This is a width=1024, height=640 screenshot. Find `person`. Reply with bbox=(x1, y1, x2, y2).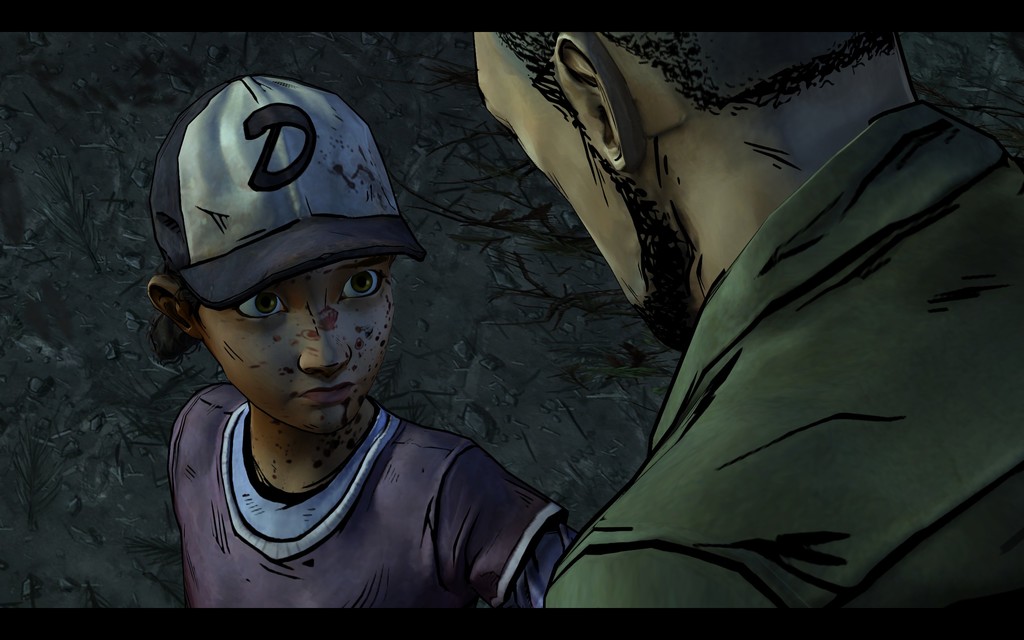
bbox=(149, 77, 578, 606).
